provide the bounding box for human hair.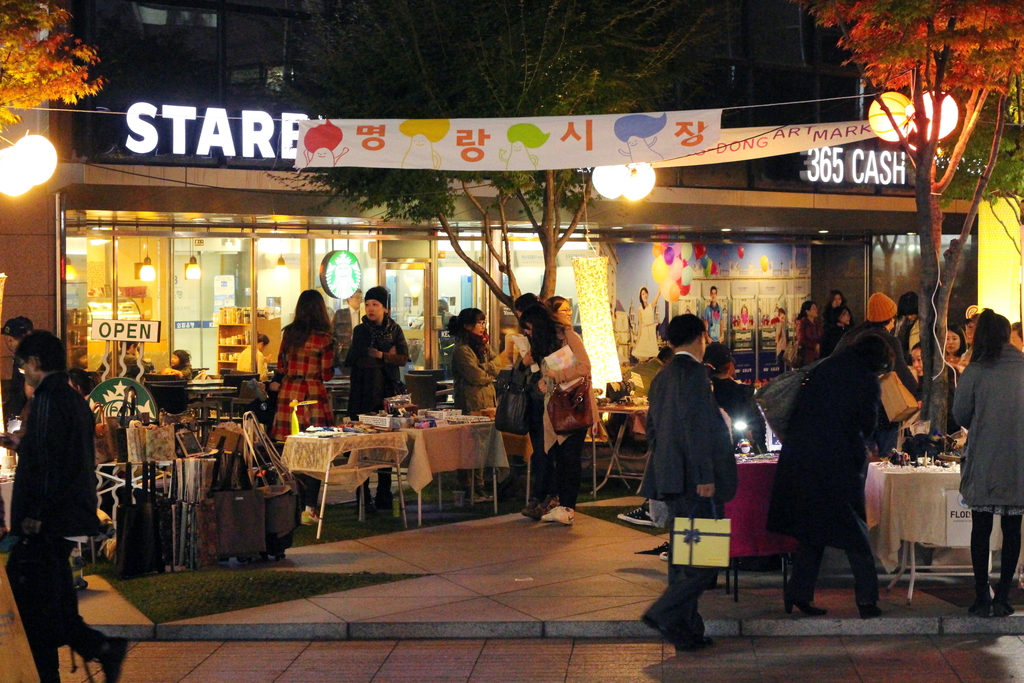
locate(1013, 320, 1023, 340).
